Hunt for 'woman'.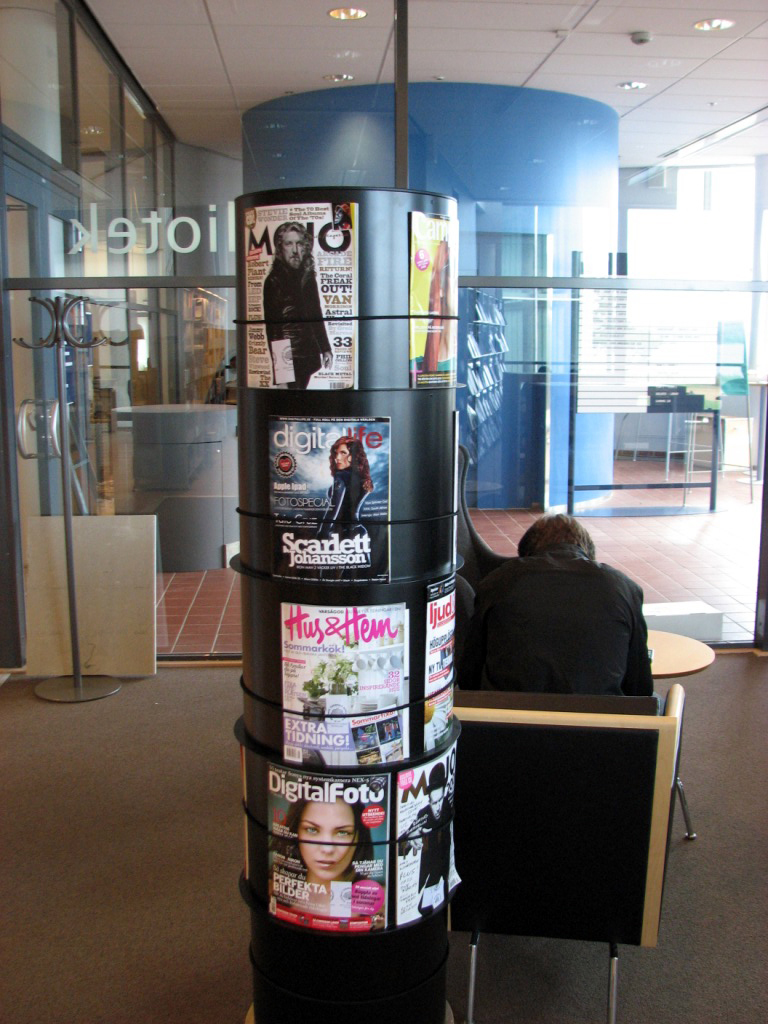
Hunted down at 268/781/376/923.
